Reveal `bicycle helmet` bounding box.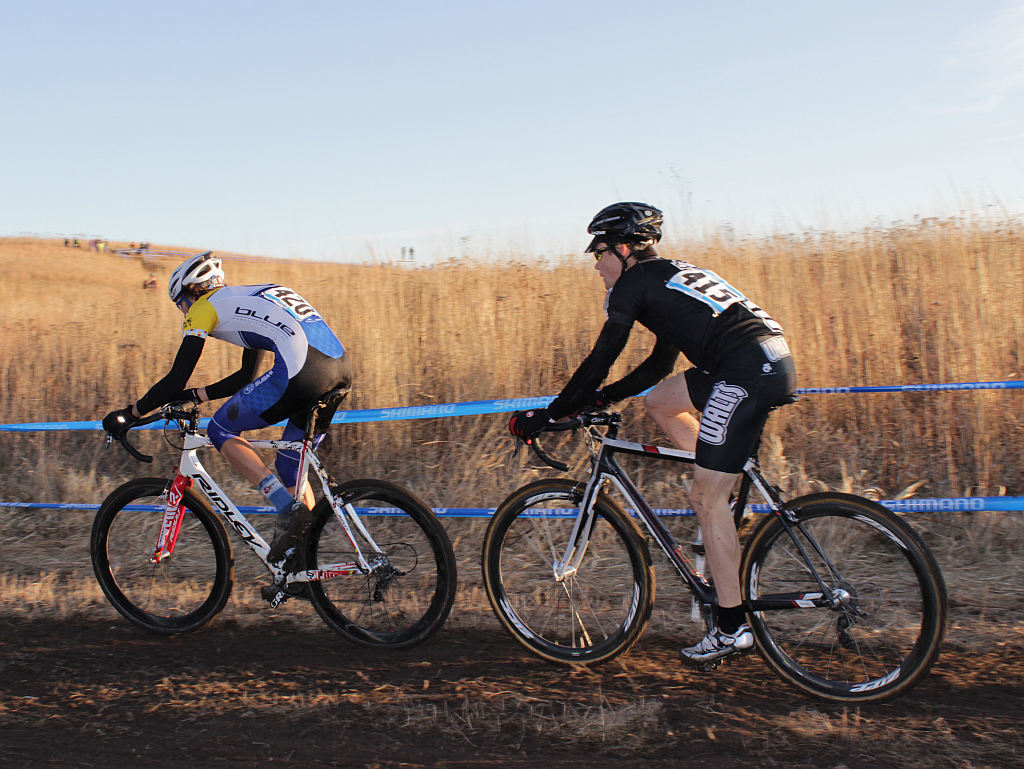
Revealed: <bbox>166, 250, 228, 298</bbox>.
